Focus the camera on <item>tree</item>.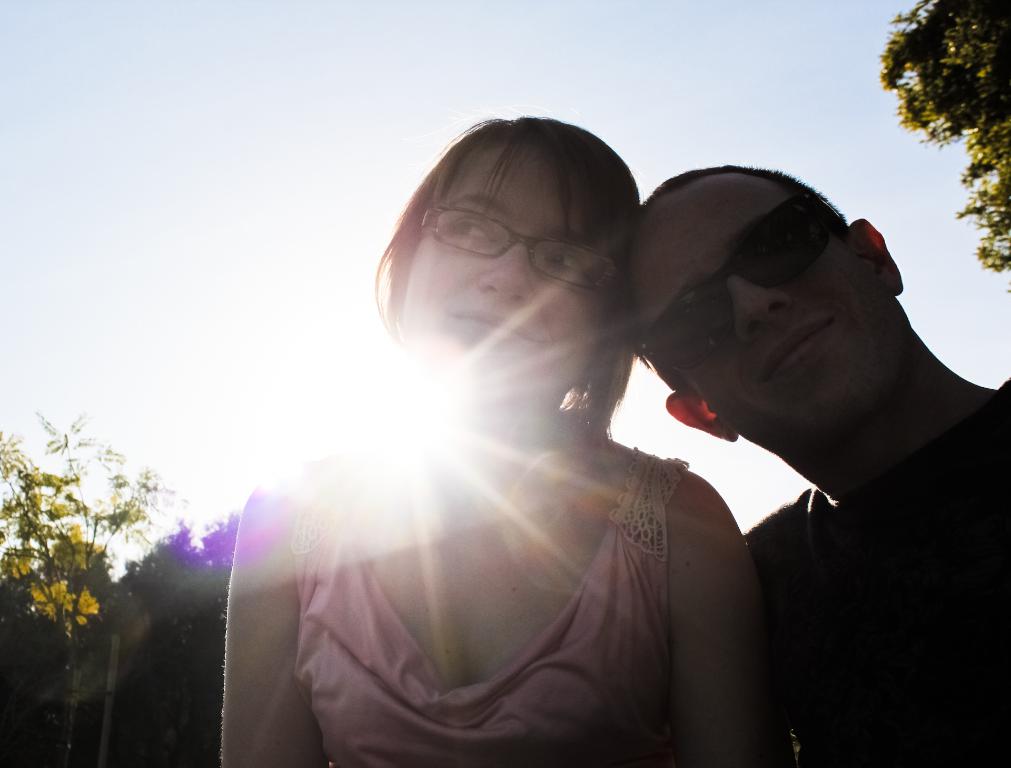
Focus region: pyautogui.locateOnScreen(875, 0, 1010, 297).
